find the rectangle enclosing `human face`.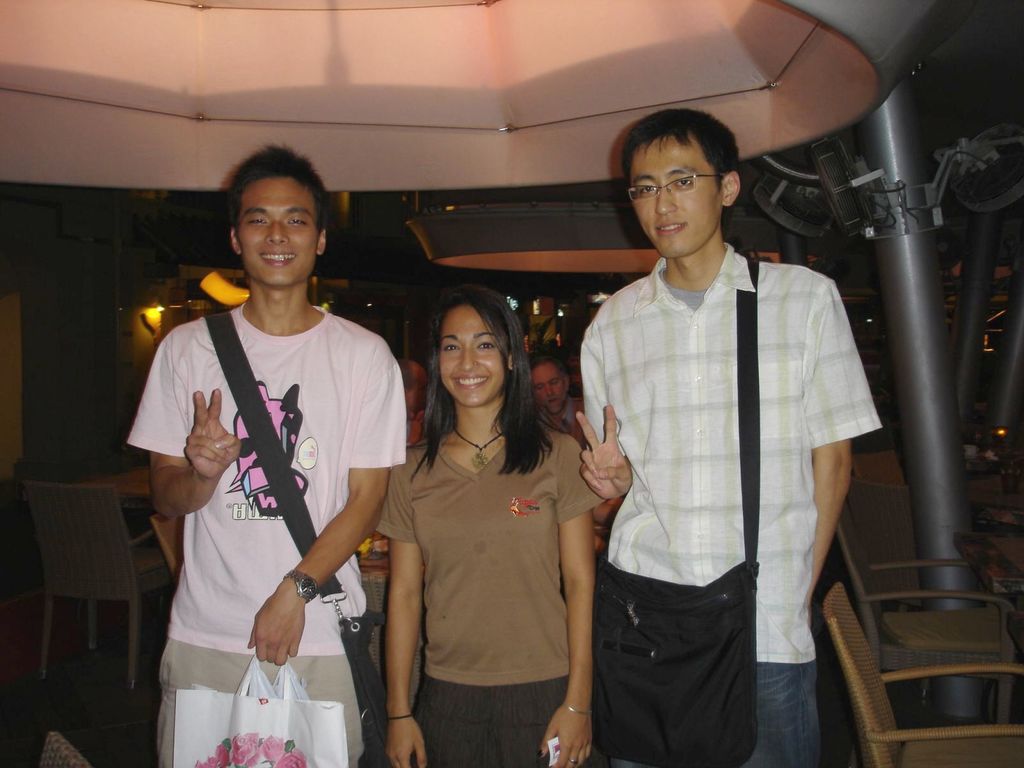
x1=630 y1=141 x2=723 y2=260.
